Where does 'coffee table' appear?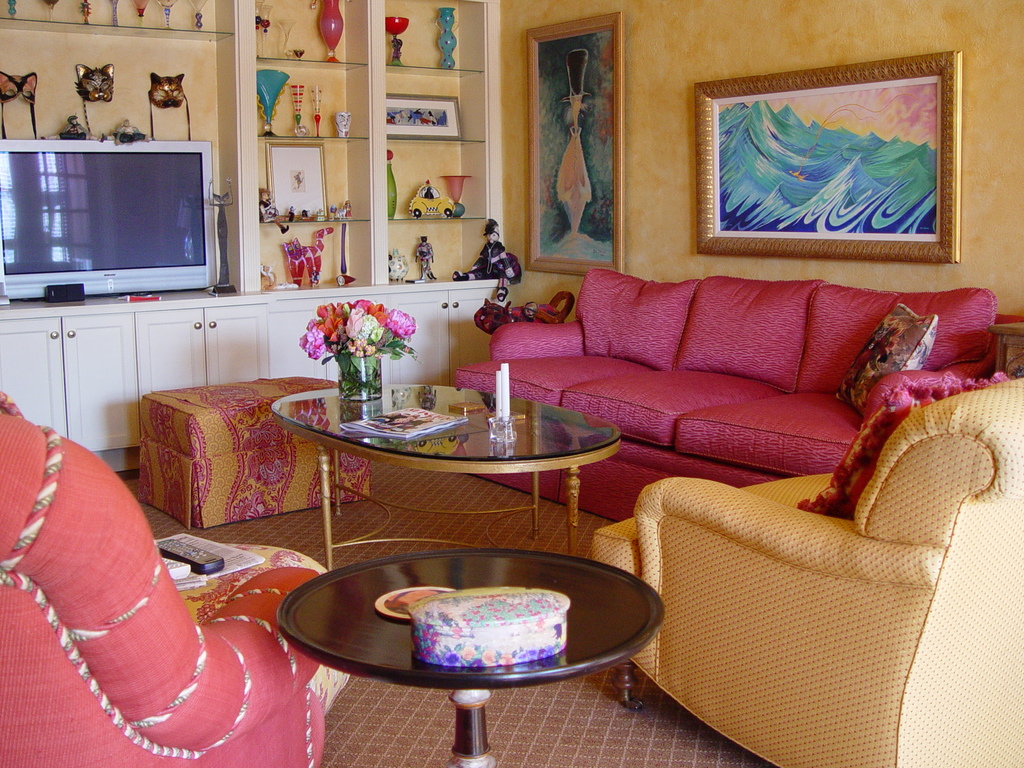
Appears at bbox=[280, 543, 664, 767].
